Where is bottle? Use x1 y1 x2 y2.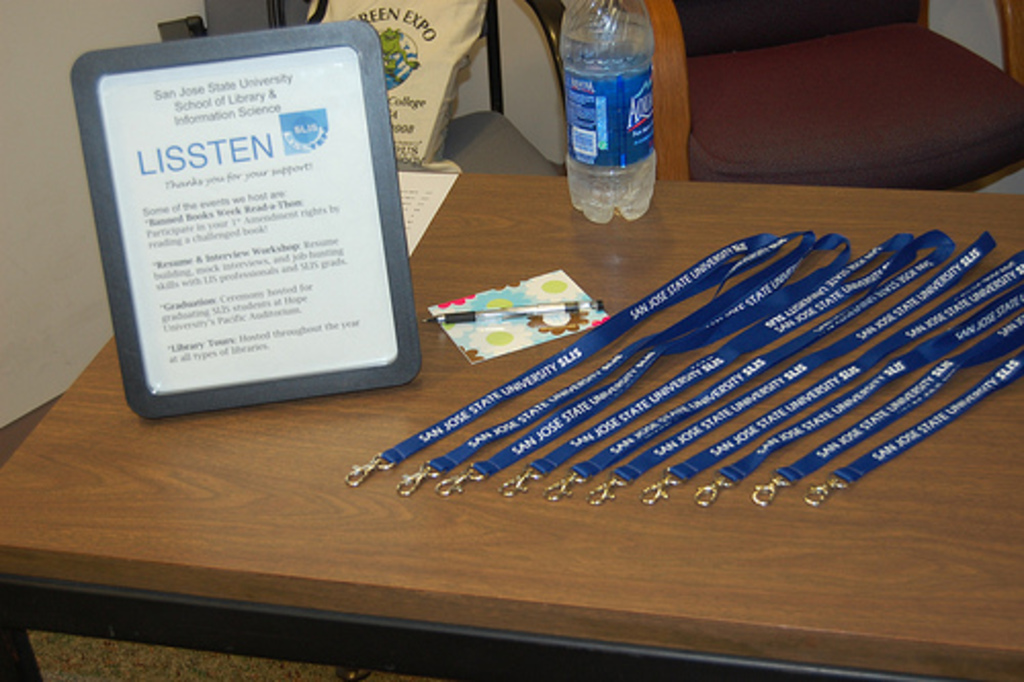
561 14 672 225.
